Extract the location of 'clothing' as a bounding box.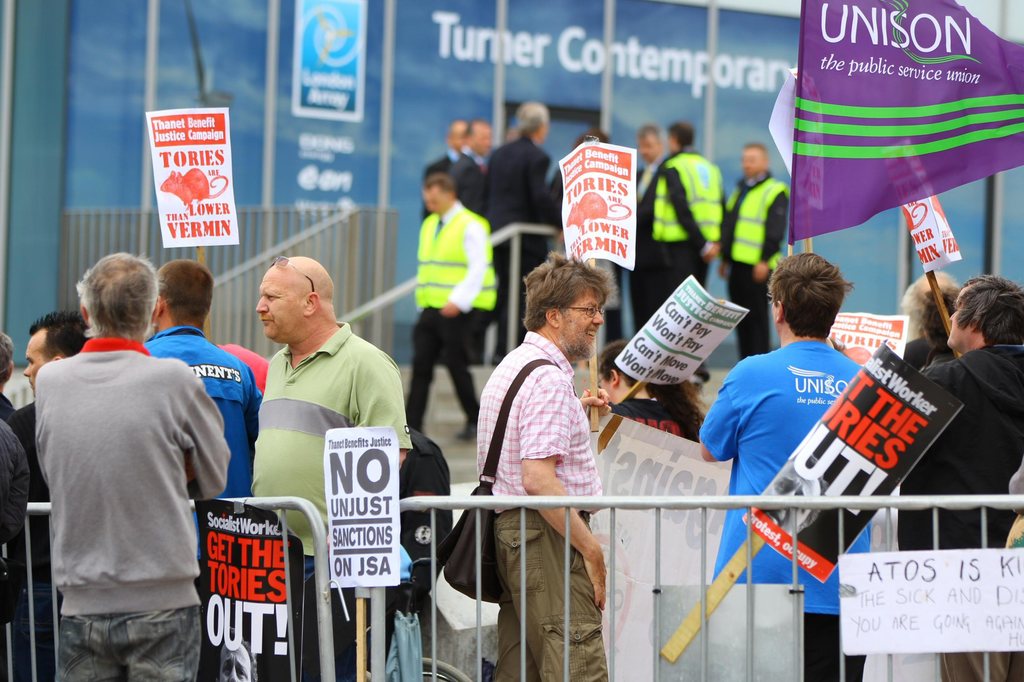
x1=632, y1=157, x2=658, y2=341.
